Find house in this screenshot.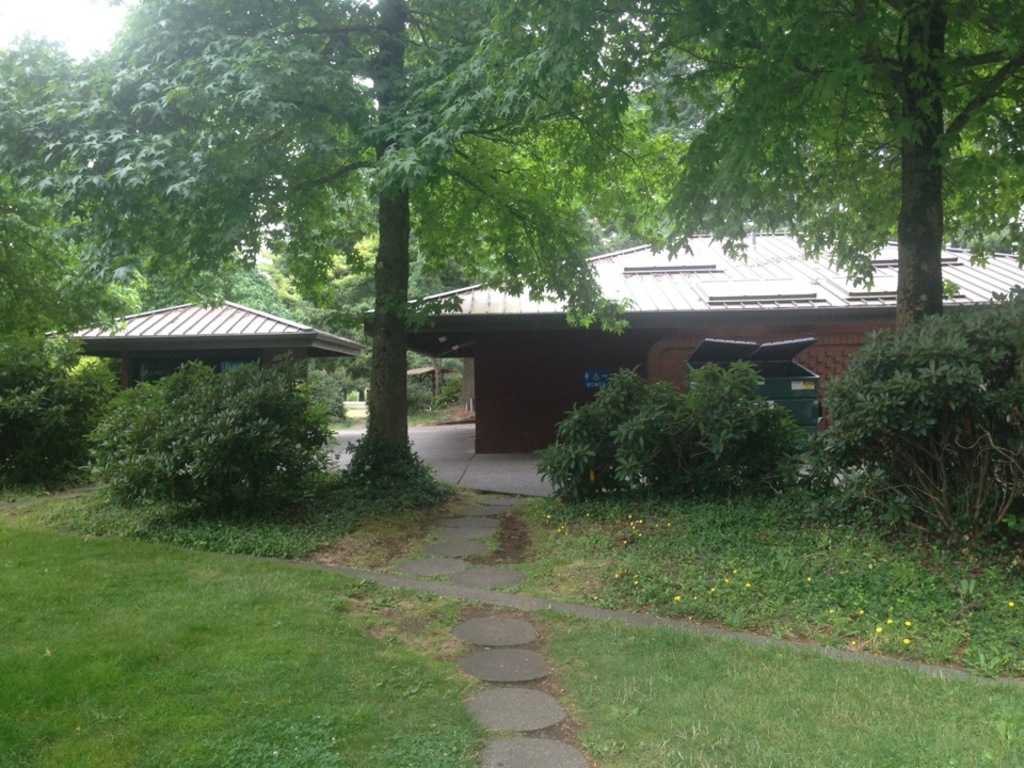
The bounding box for house is (364, 230, 1023, 455).
